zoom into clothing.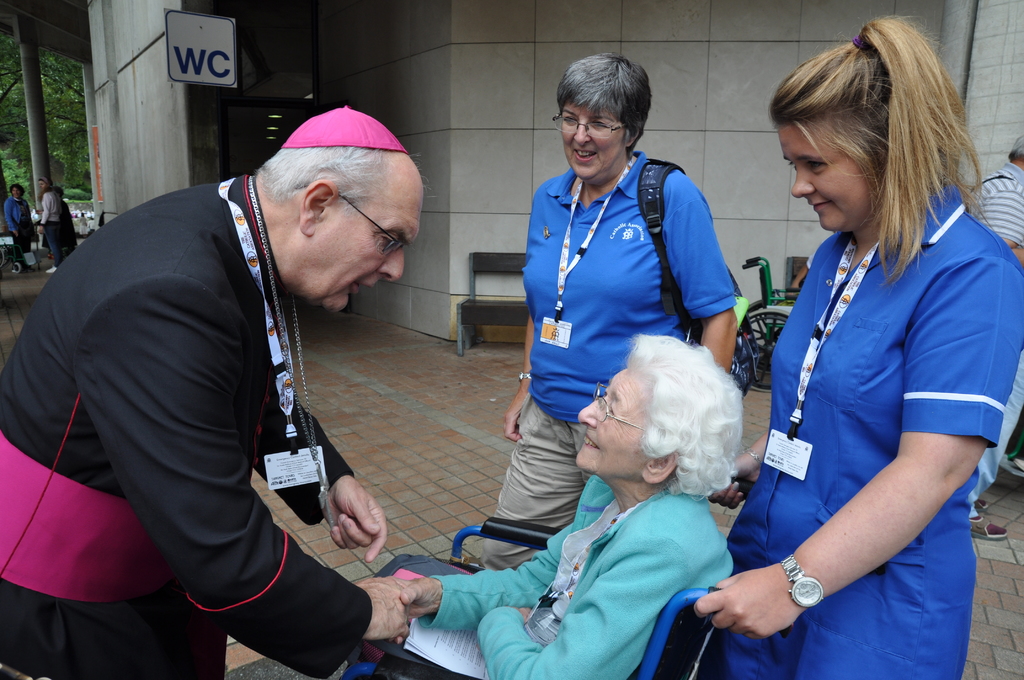
Zoom target: <bbox>675, 174, 1023, 677</bbox>.
